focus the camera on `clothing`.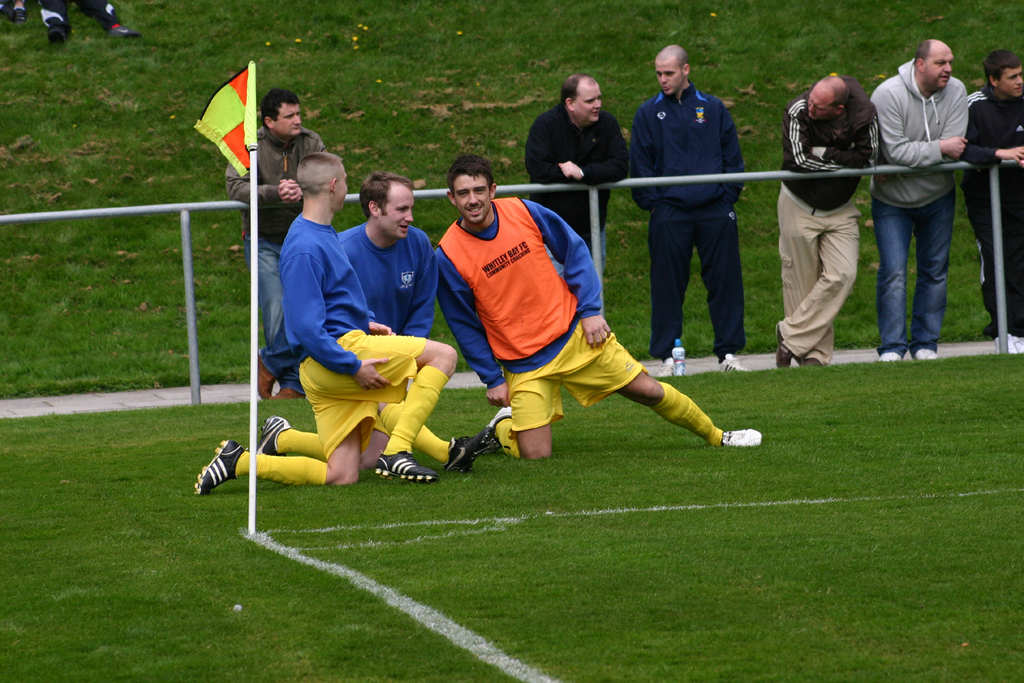
Focus region: box=[521, 105, 638, 267].
